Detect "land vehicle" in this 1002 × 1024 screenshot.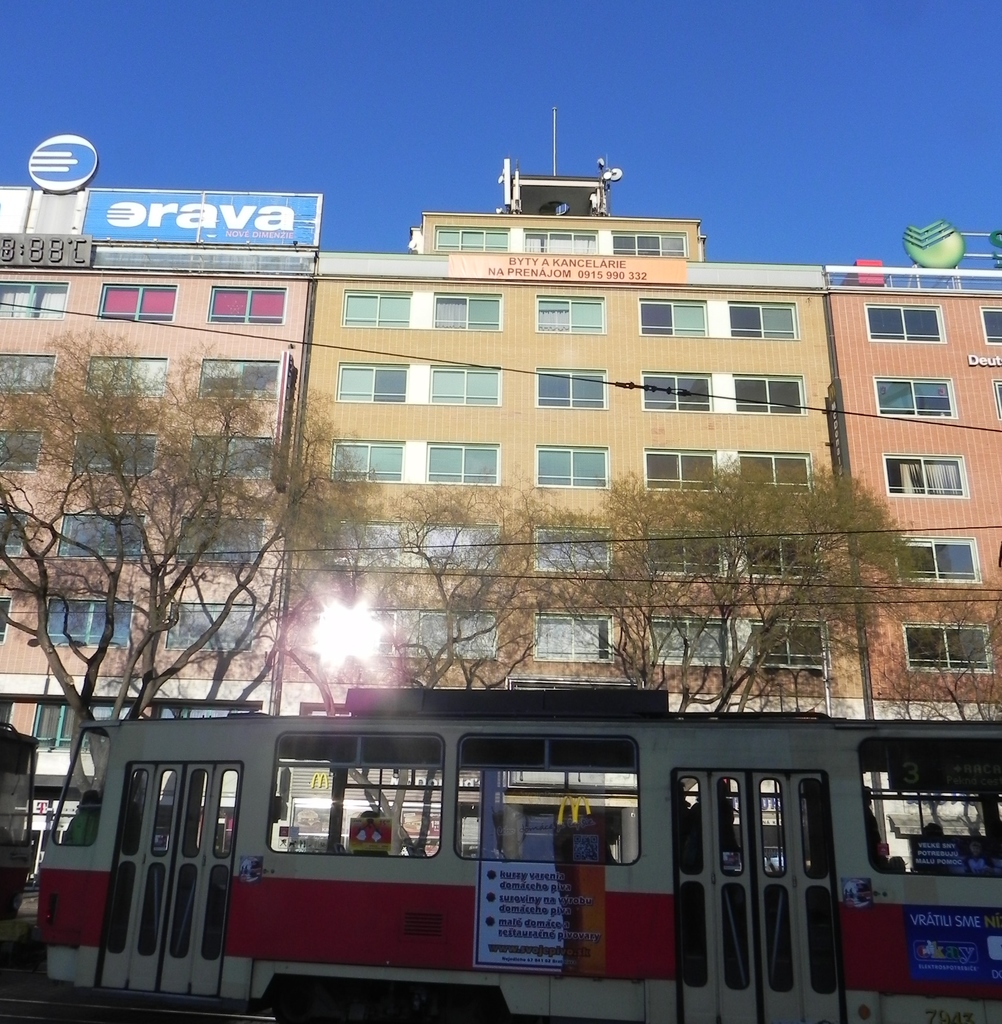
Detection: <bbox>19, 668, 955, 1003</bbox>.
